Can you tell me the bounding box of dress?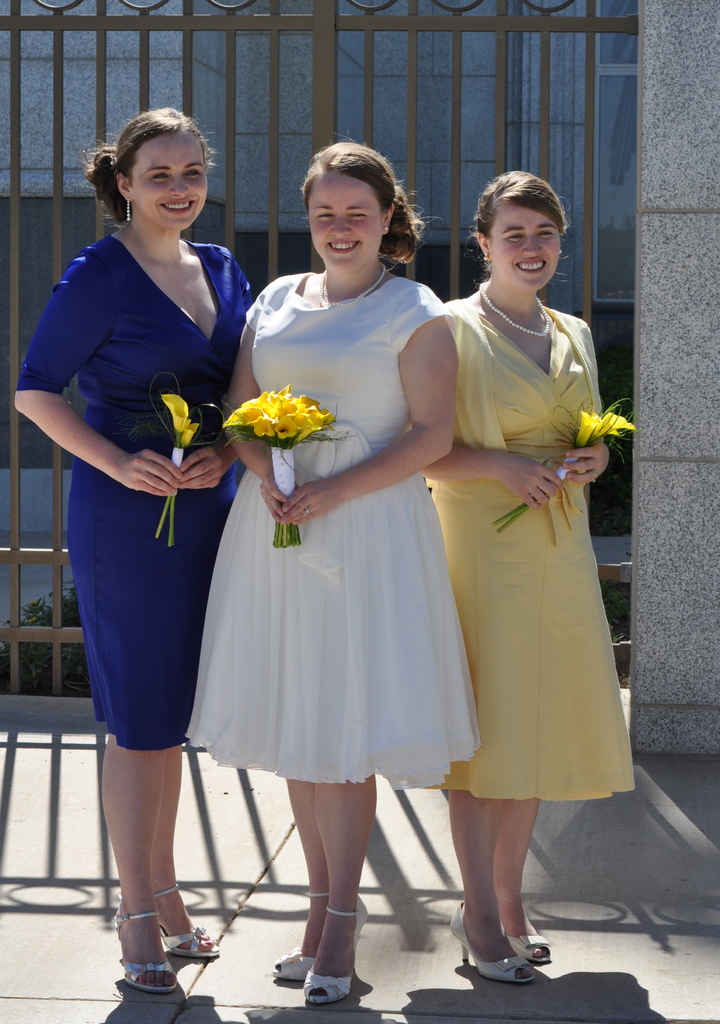
box=[182, 272, 474, 785].
